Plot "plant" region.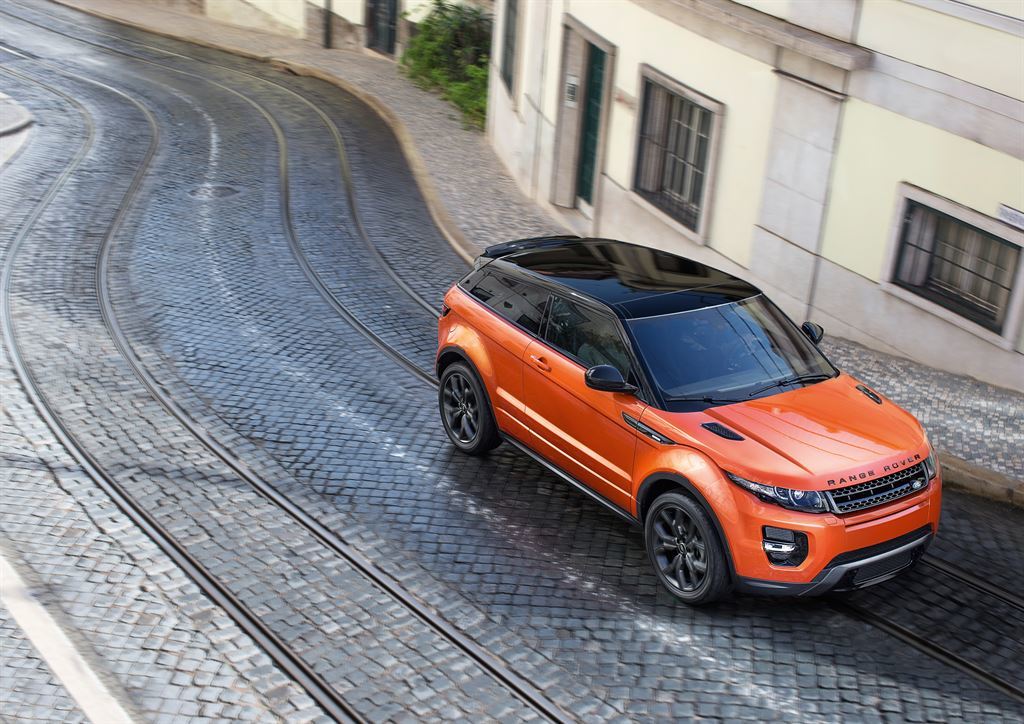
Plotted at box(438, 83, 489, 132).
